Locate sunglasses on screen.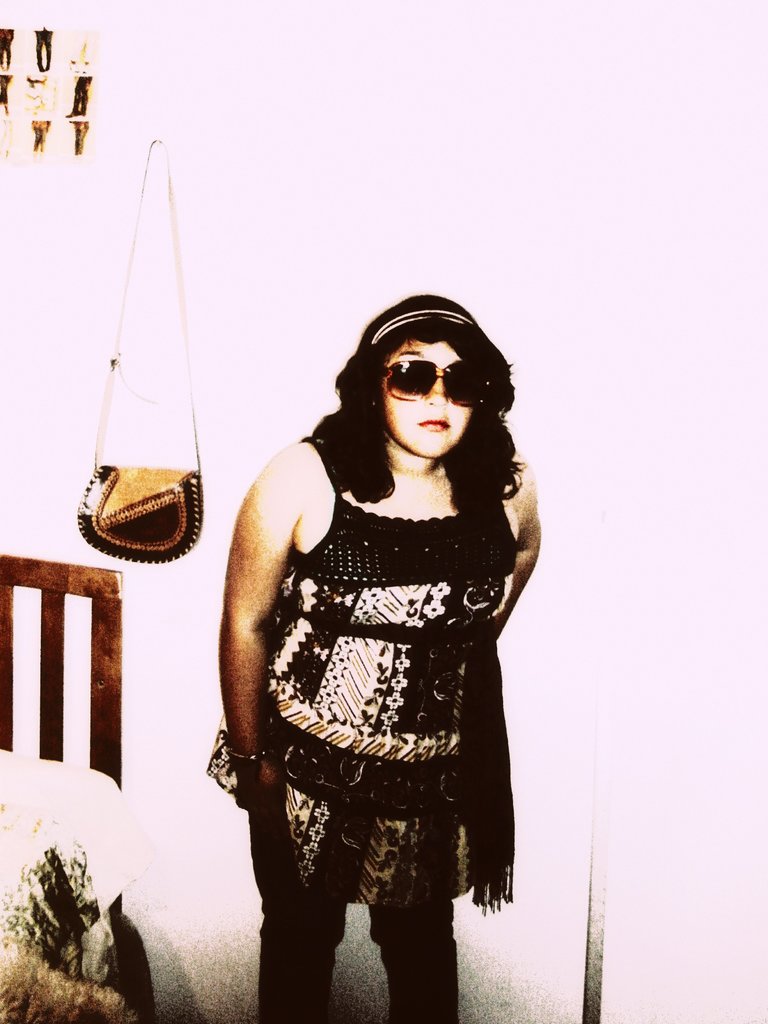
On screen at bbox=[376, 358, 497, 403].
